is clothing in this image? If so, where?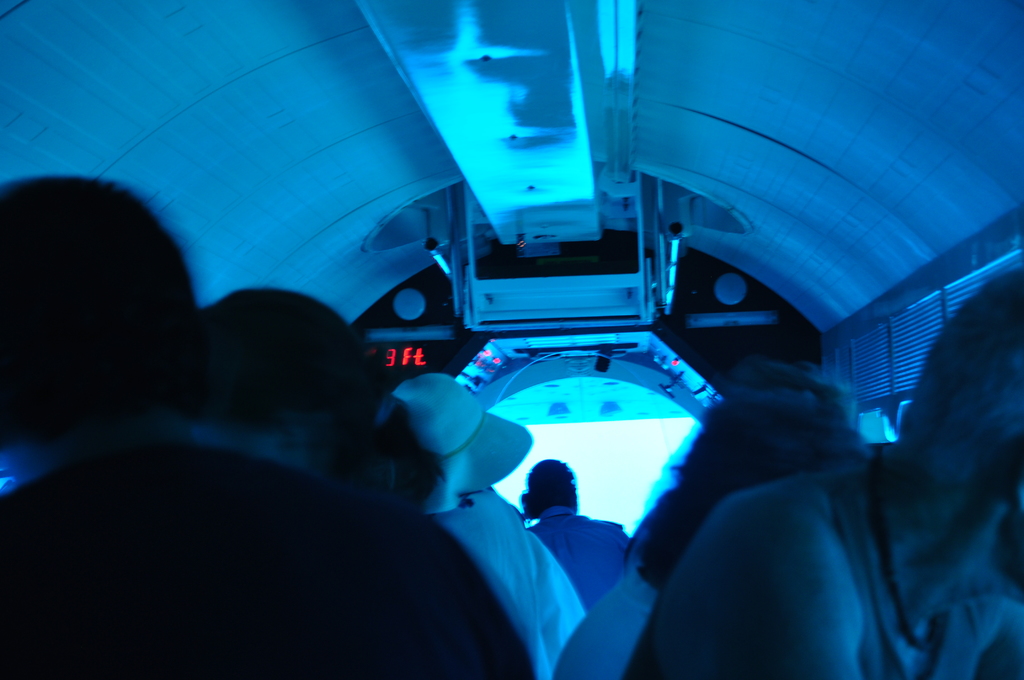
Yes, at box=[525, 505, 633, 616].
